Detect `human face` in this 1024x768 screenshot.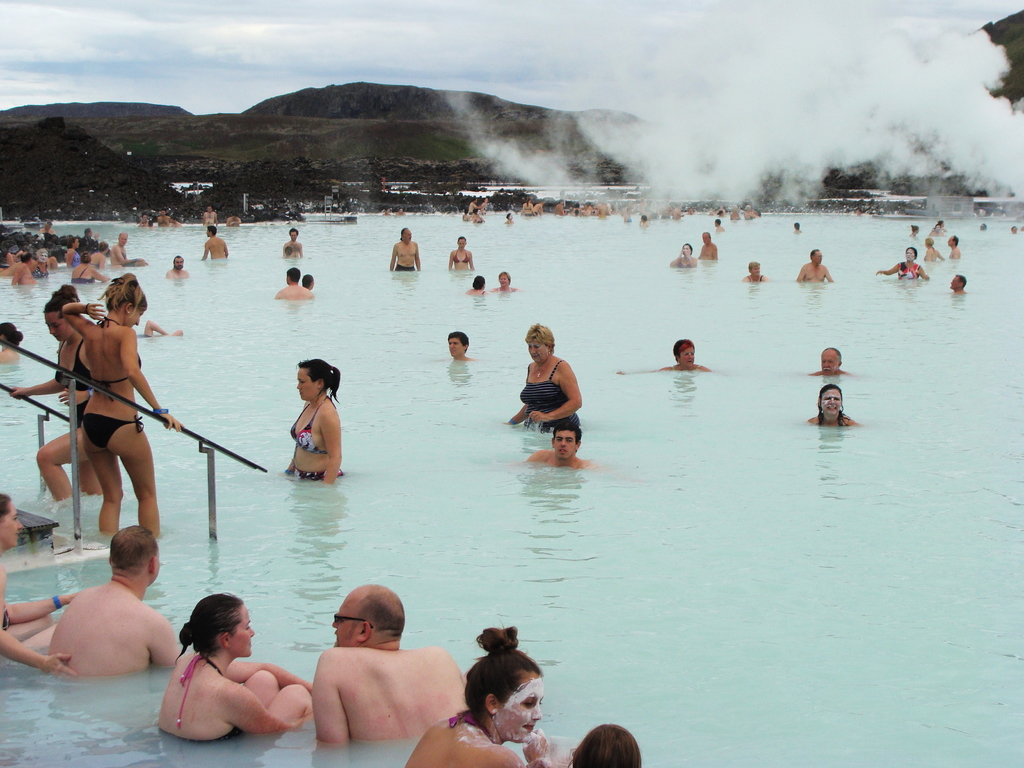
Detection: bbox=(819, 348, 837, 372).
